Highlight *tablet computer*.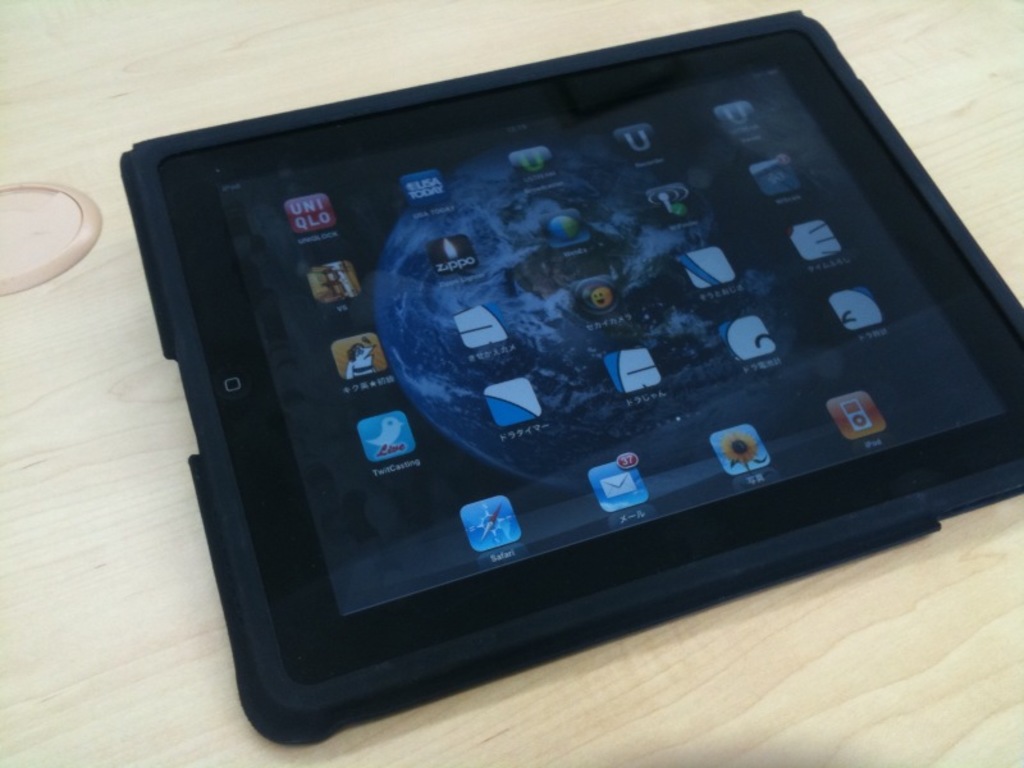
Highlighted region: box(122, 10, 1023, 745).
